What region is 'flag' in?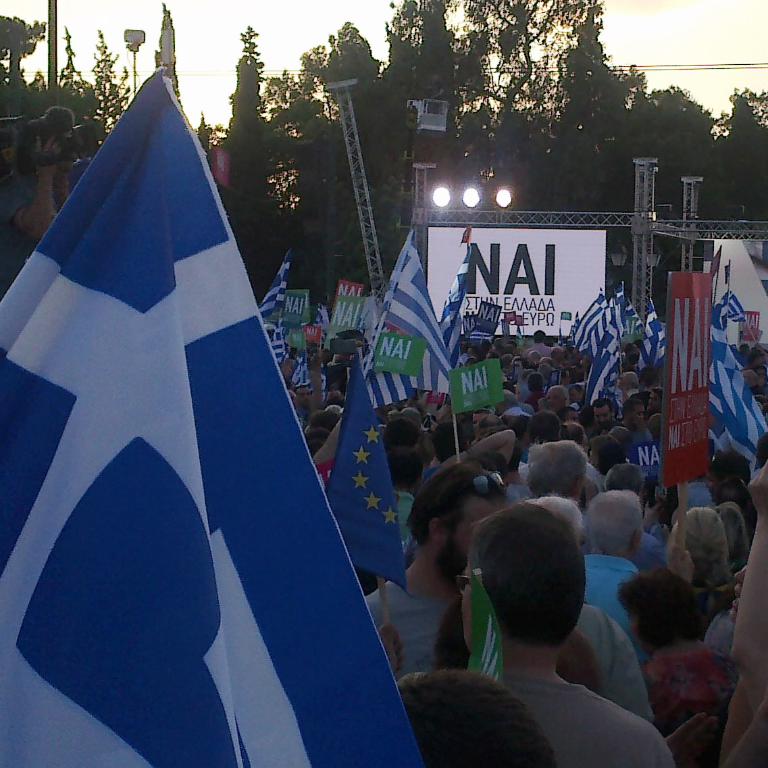
<region>361, 228, 453, 419</region>.
